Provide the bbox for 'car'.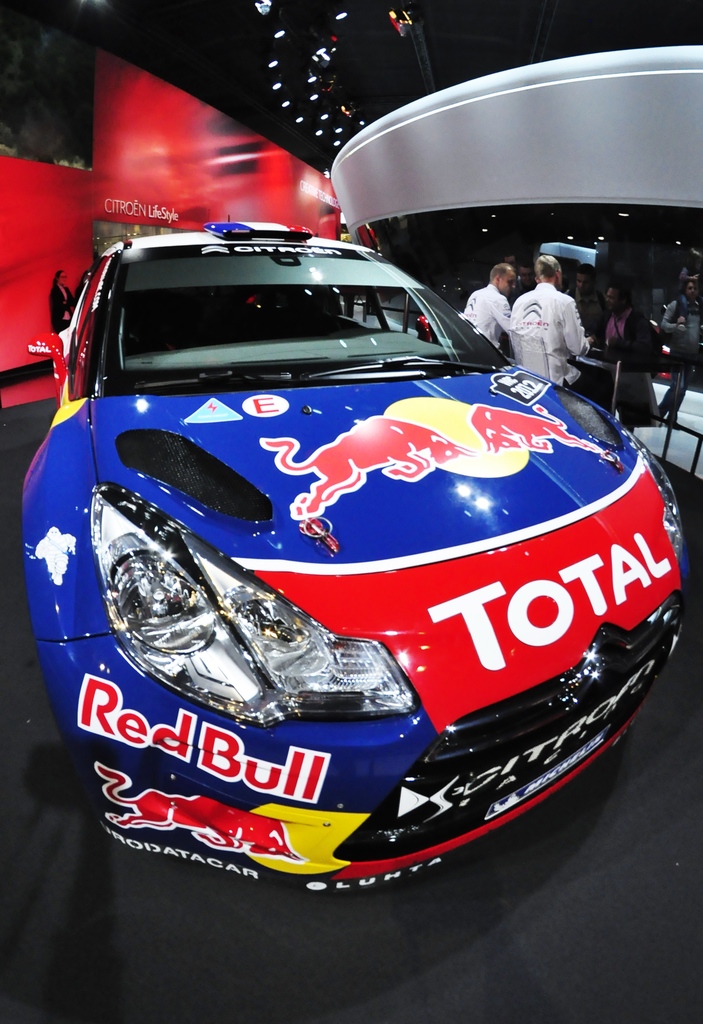
detection(6, 214, 702, 895).
